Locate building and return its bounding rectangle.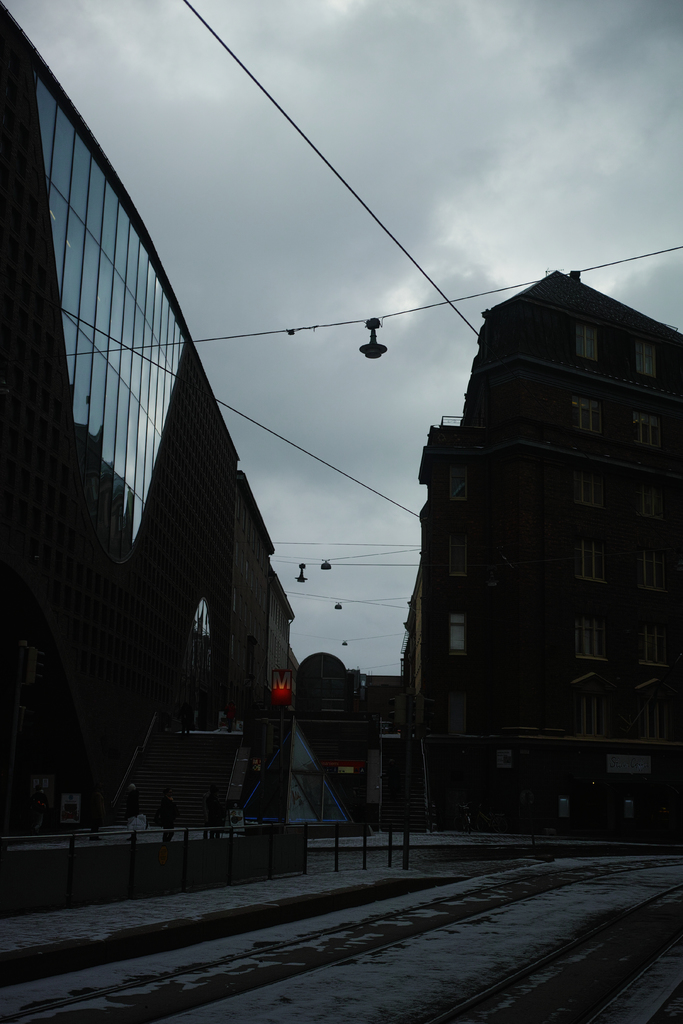
{"x1": 0, "y1": 0, "x2": 306, "y2": 834}.
